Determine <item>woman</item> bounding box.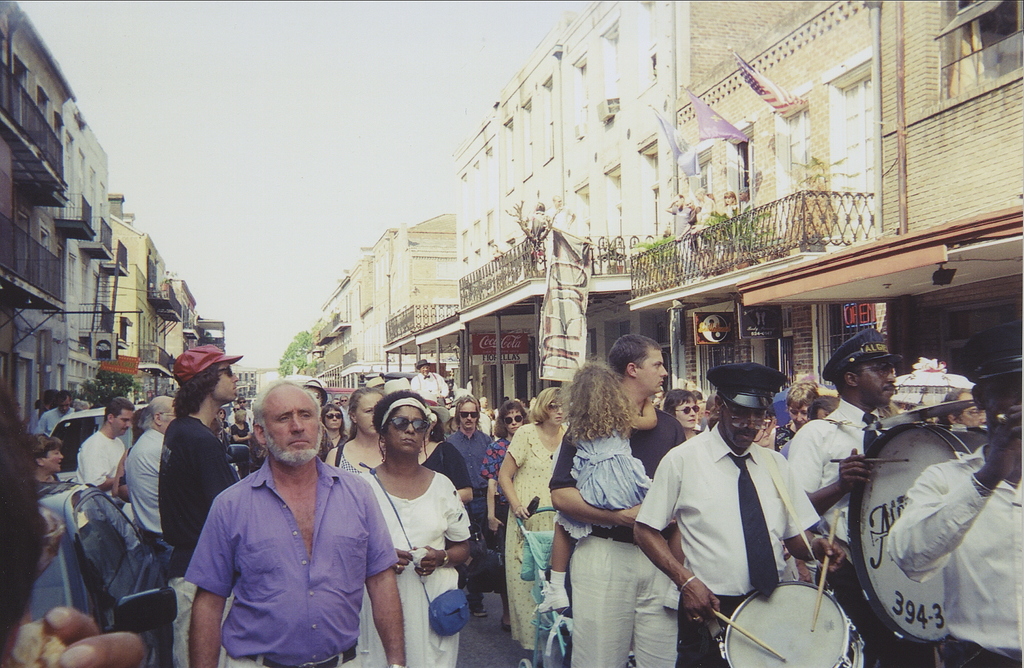
Determined: (113,406,147,499).
